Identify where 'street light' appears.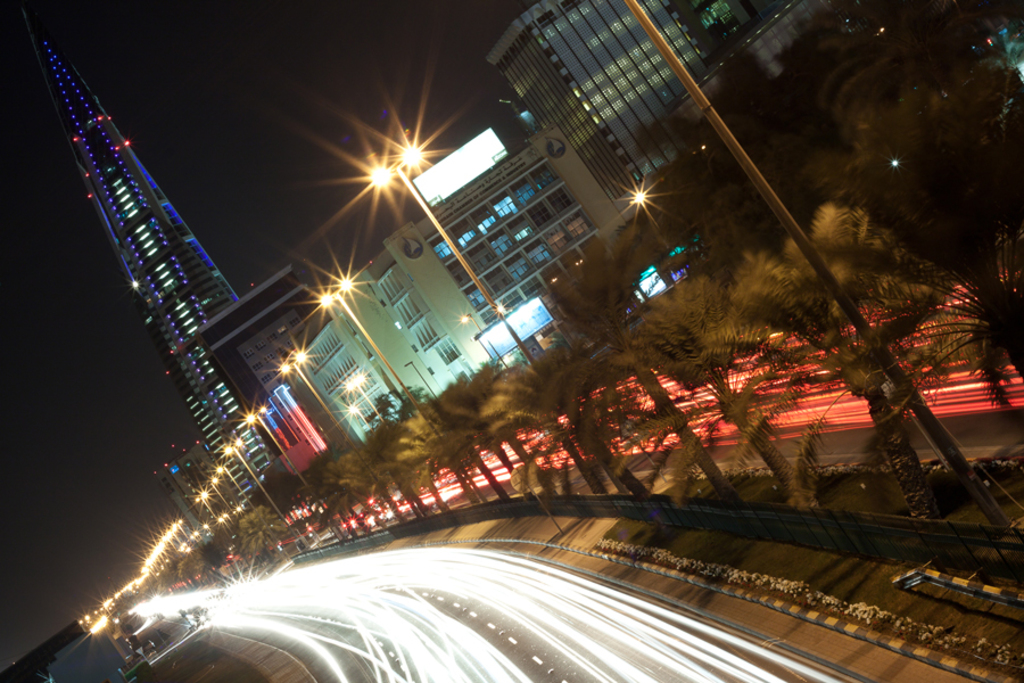
Appears at [x1=353, y1=145, x2=626, y2=488].
